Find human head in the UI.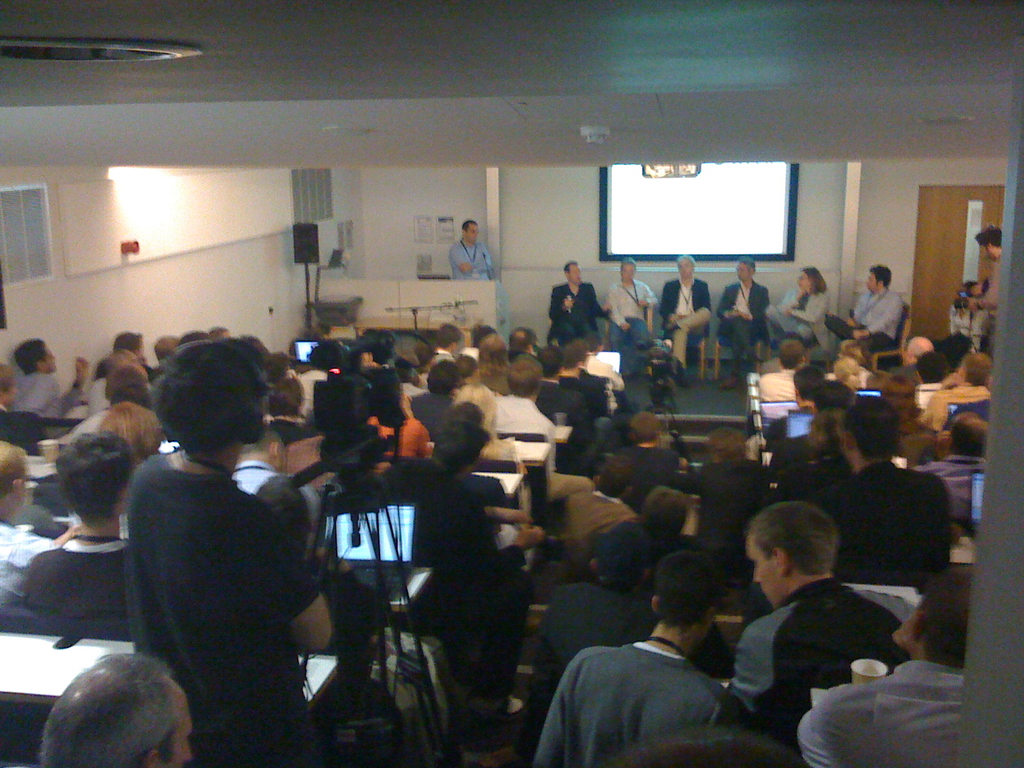
UI element at <box>585,328,600,361</box>.
